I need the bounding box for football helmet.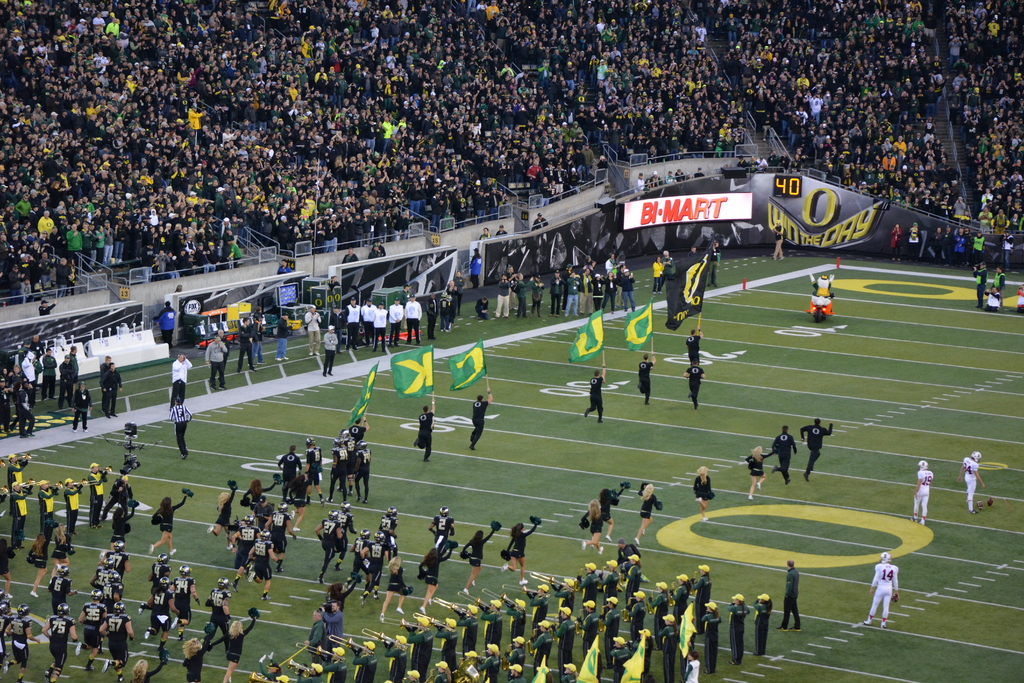
Here it is: x1=345, y1=502, x2=351, y2=511.
